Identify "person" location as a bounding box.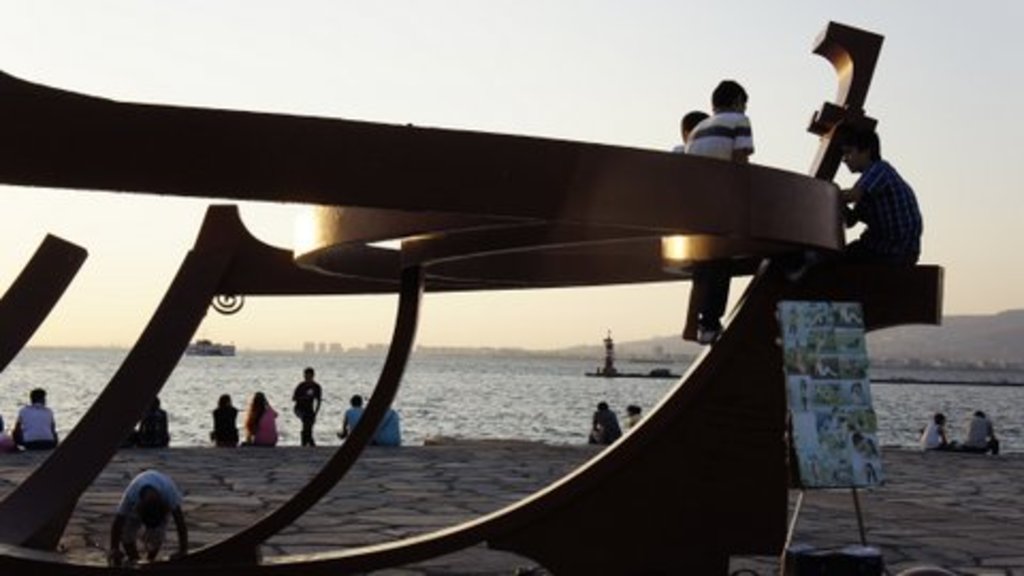
<box>958,412,998,454</box>.
